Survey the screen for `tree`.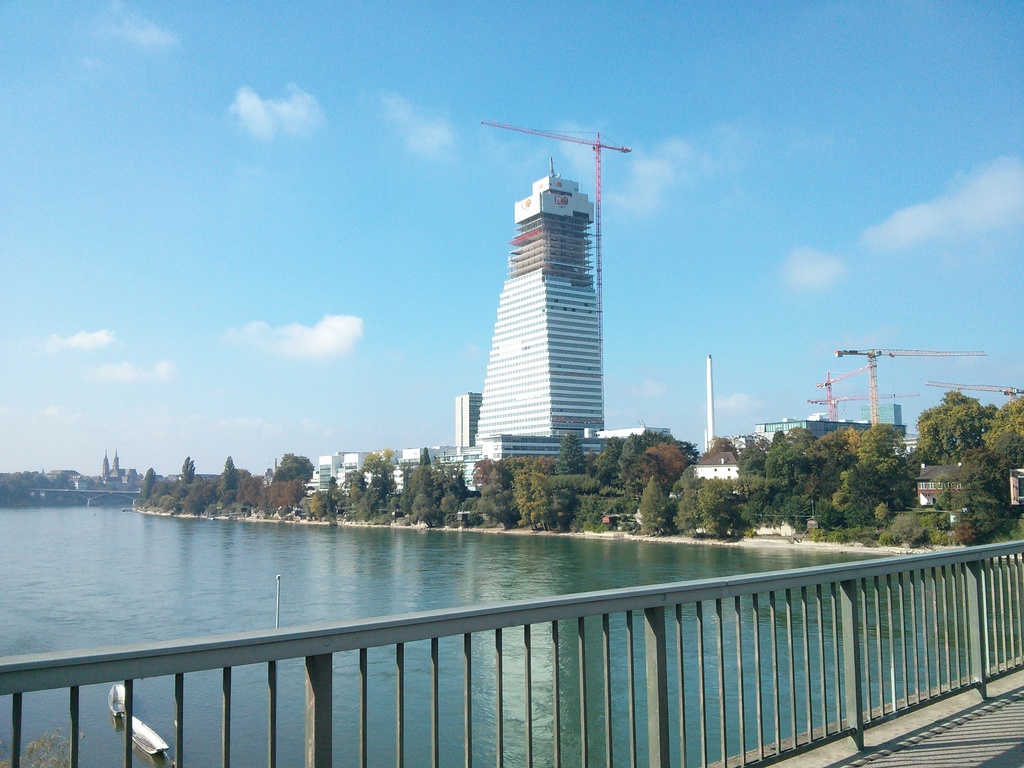
Survey found: x1=220, y1=452, x2=239, y2=511.
